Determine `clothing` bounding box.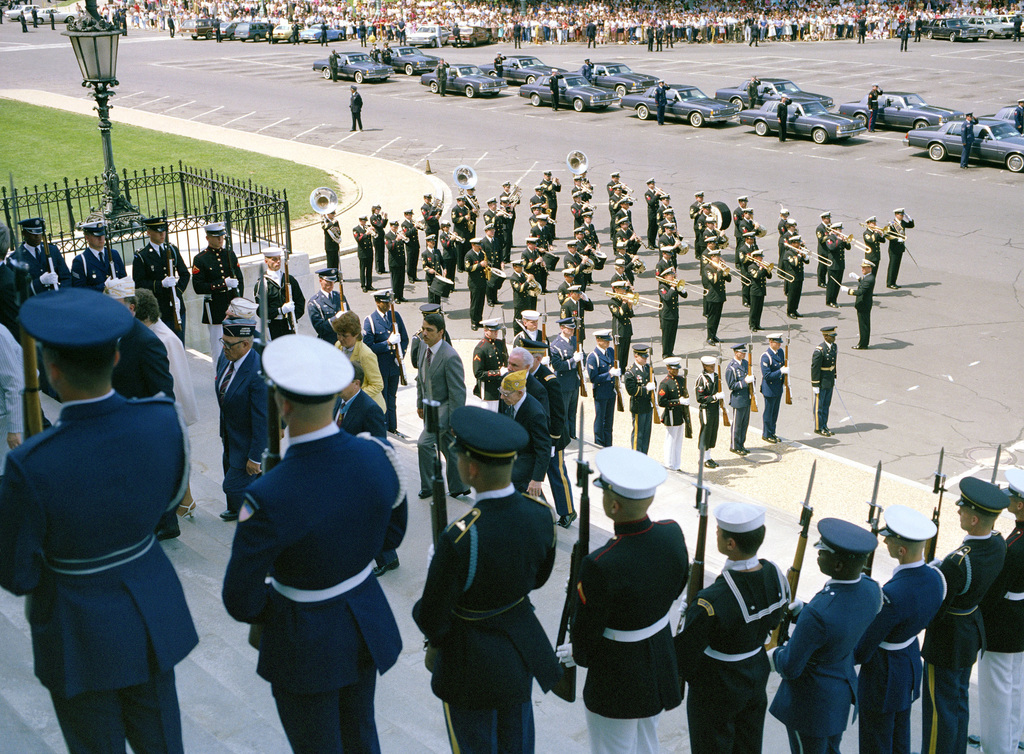
Determined: Rect(474, 338, 506, 412).
